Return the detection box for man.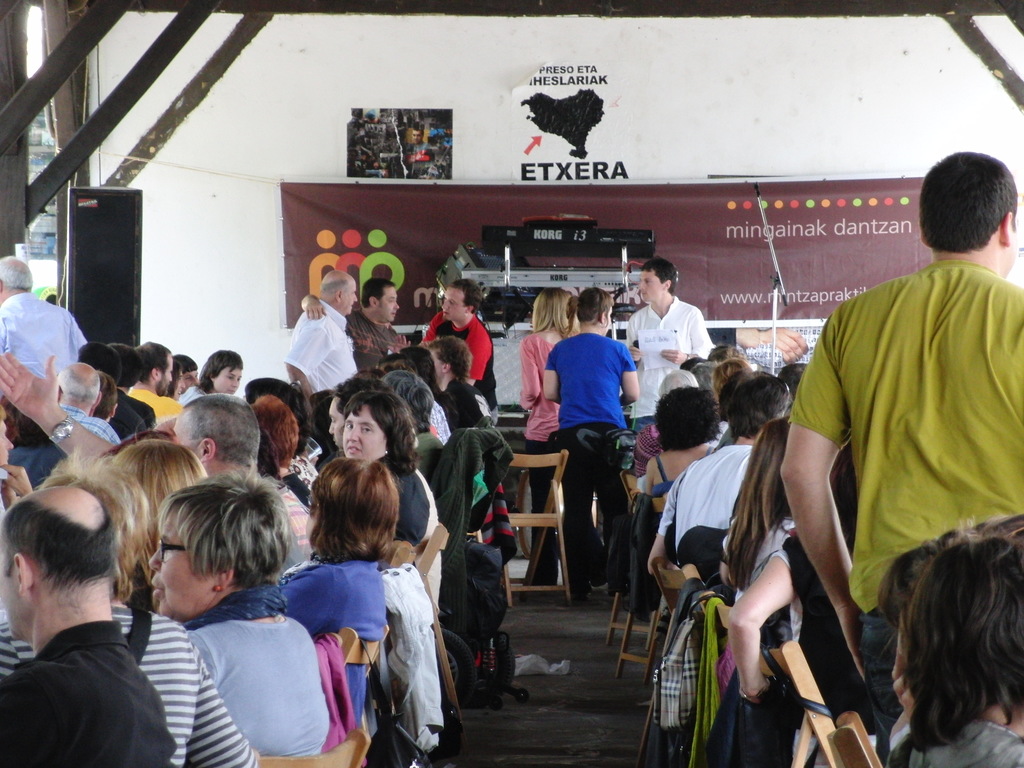
[x1=123, y1=341, x2=186, y2=419].
